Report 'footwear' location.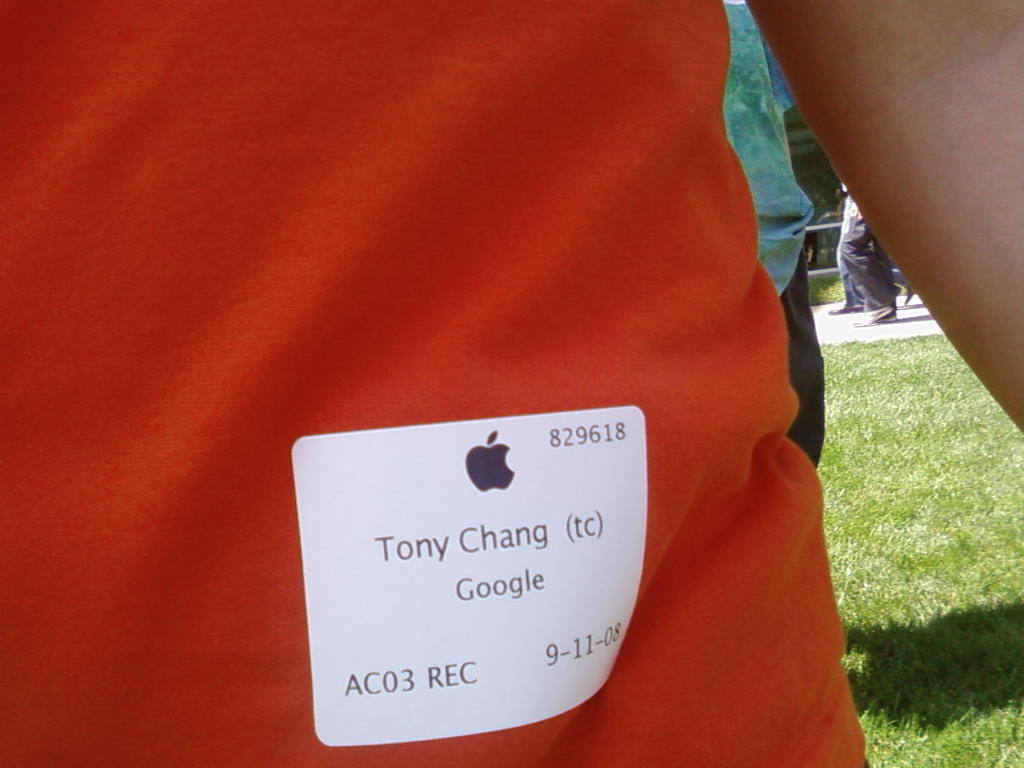
Report: crop(857, 303, 893, 326).
